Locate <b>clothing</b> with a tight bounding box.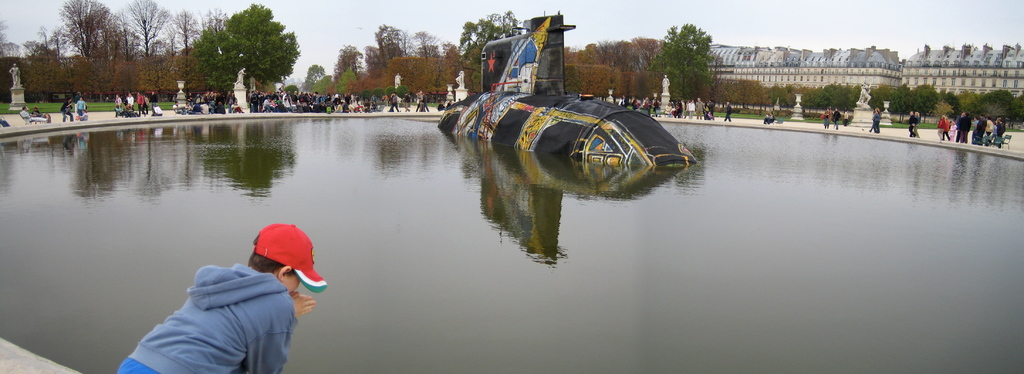
[x1=76, y1=113, x2=88, y2=119].
